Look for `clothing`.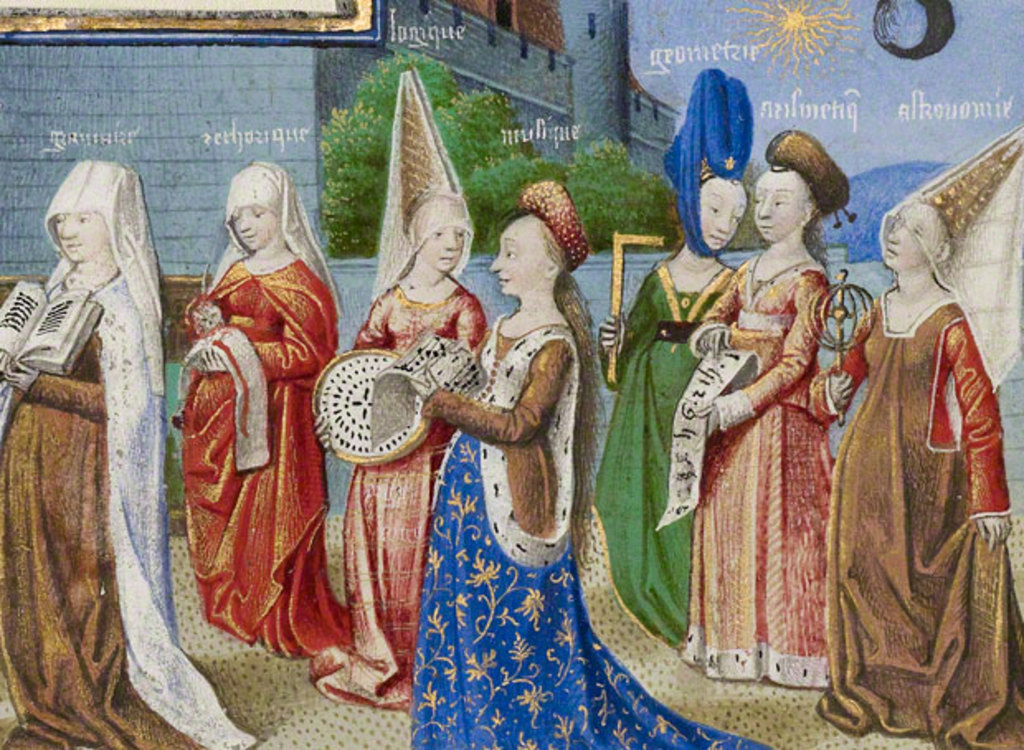
Found: select_region(832, 278, 1022, 748).
